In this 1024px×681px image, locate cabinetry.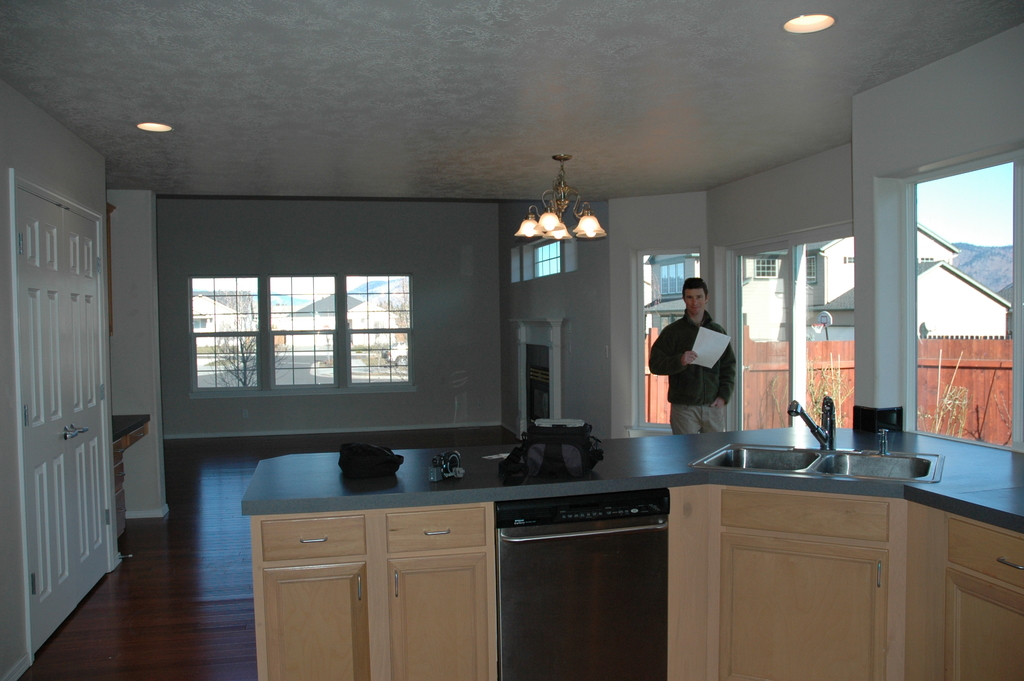
Bounding box: 257/515/498/679.
